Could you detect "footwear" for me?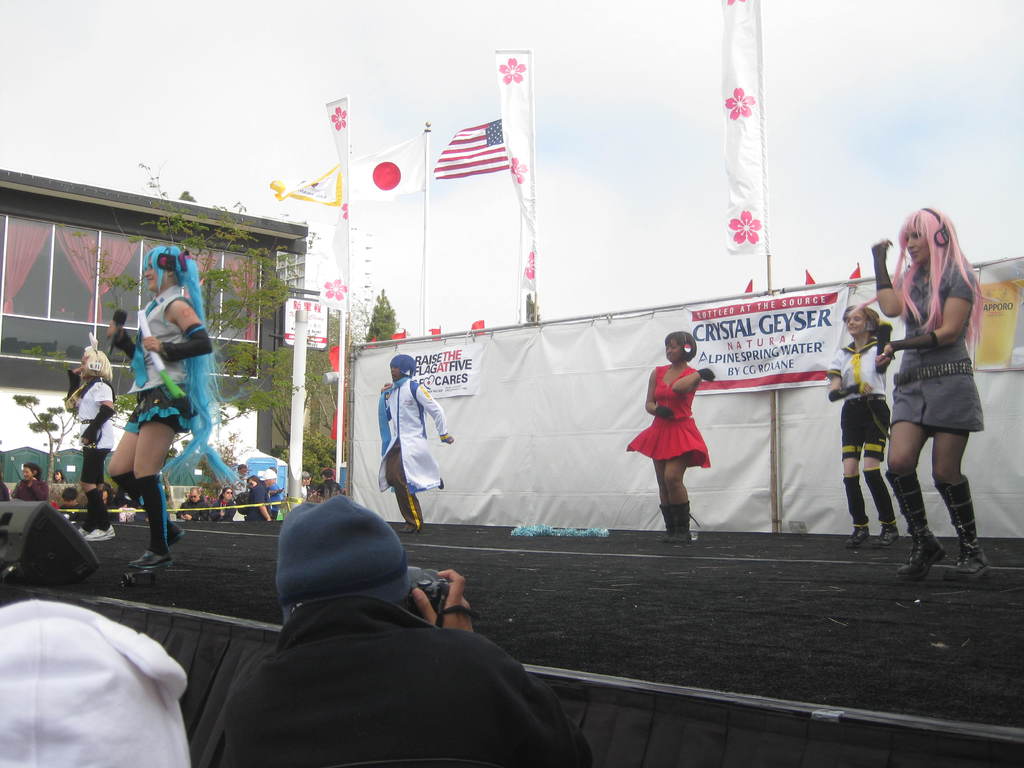
Detection result: 83 524 116 541.
